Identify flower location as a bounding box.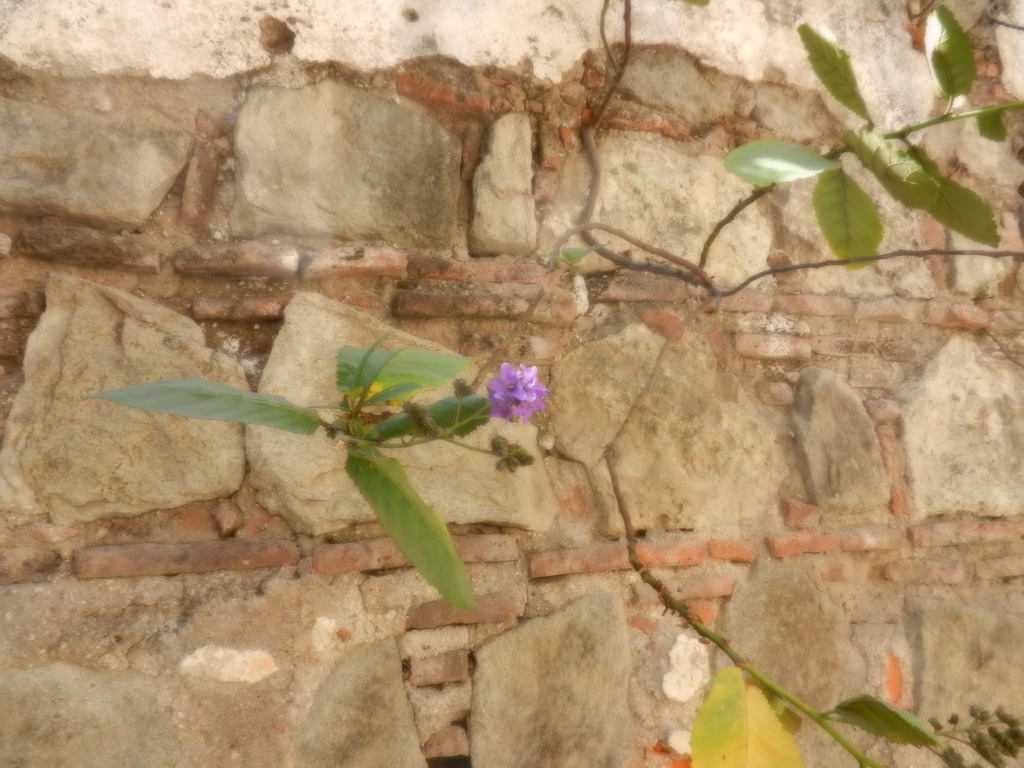
(left=487, top=360, right=570, bottom=440).
